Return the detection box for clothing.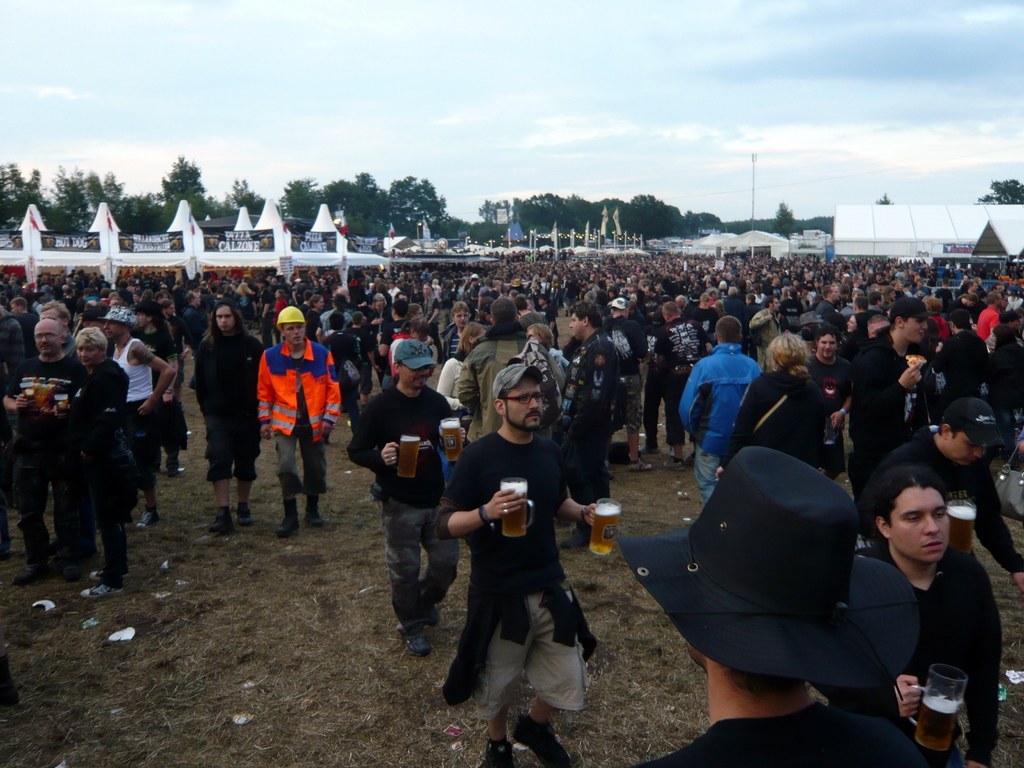
box=[234, 292, 251, 317].
